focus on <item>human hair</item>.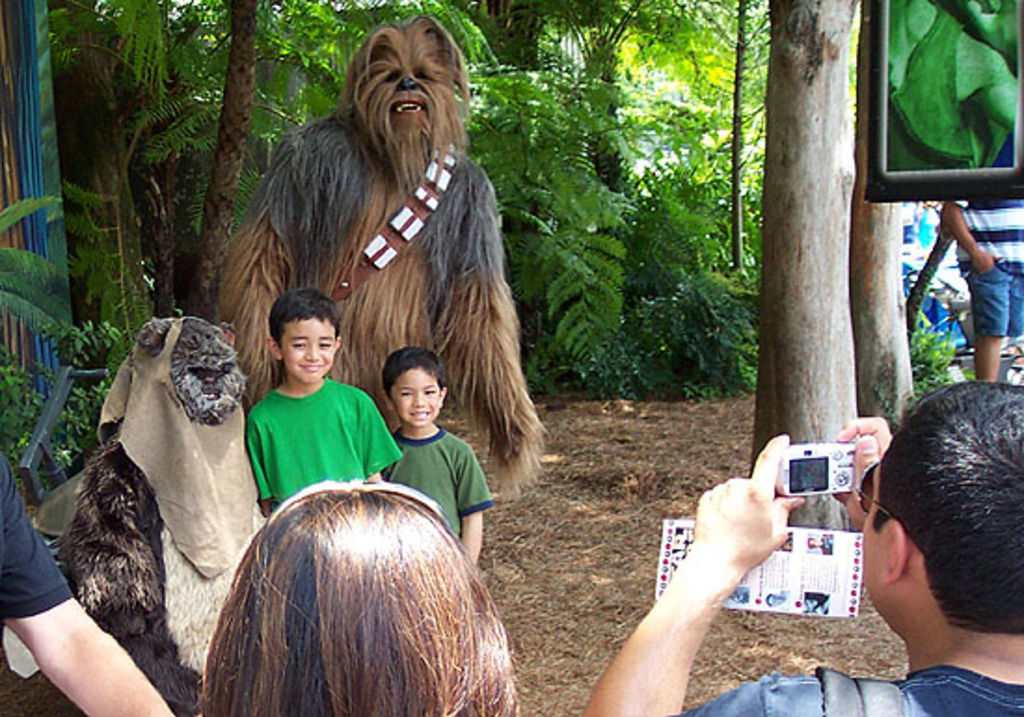
Focused at 881:380:1015:682.
